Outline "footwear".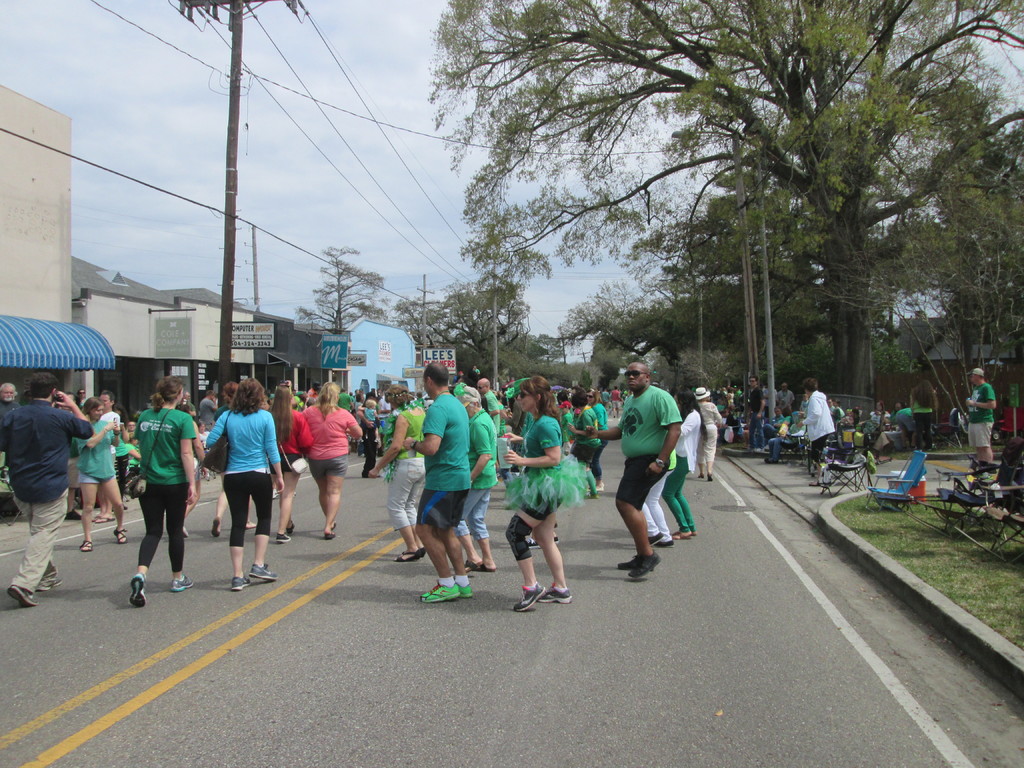
Outline: (x1=170, y1=574, x2=194, y2=591).
